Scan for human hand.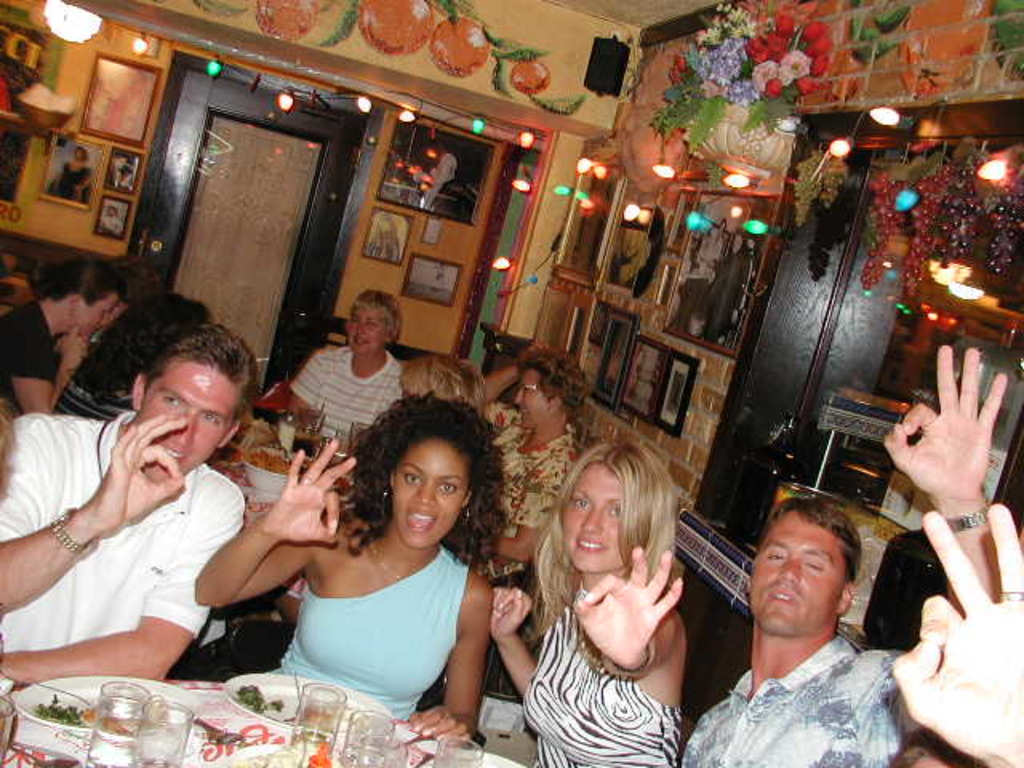
Scan result: (490, 584, 538, 645).
